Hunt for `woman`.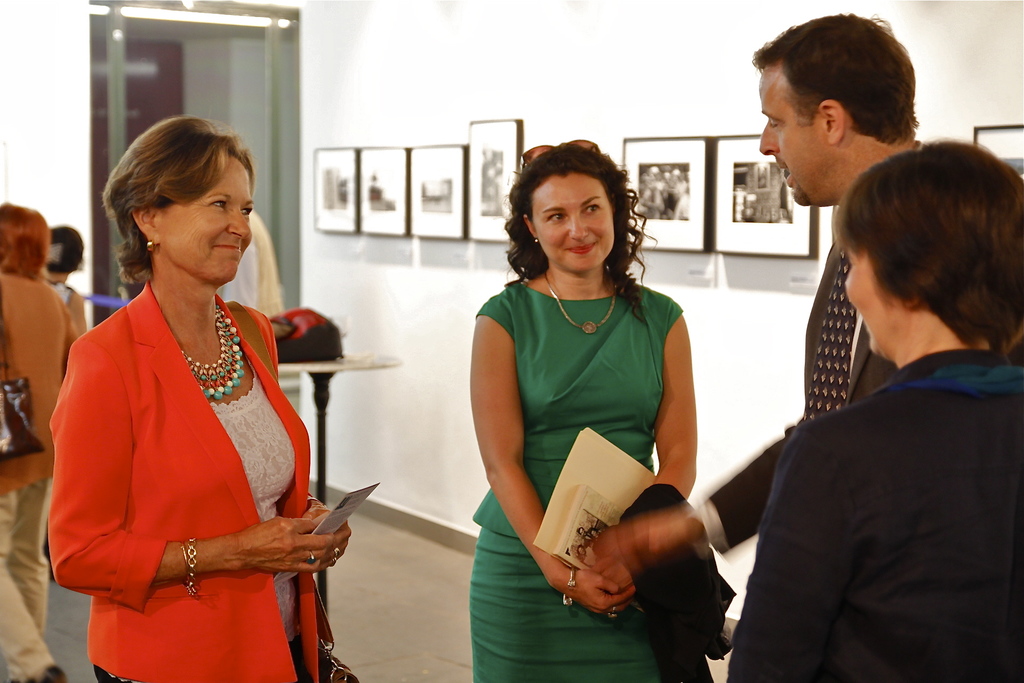
Hunted down at [left=0, top=201, right=78, bottom=682].
